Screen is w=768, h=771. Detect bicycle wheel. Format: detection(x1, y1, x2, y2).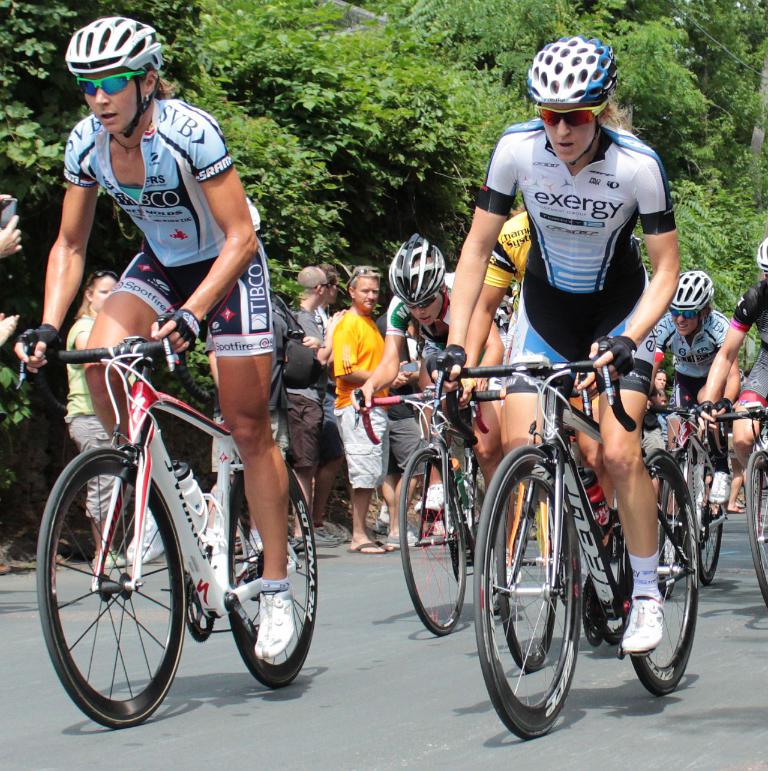
detection(655, 472, 695, 601).
